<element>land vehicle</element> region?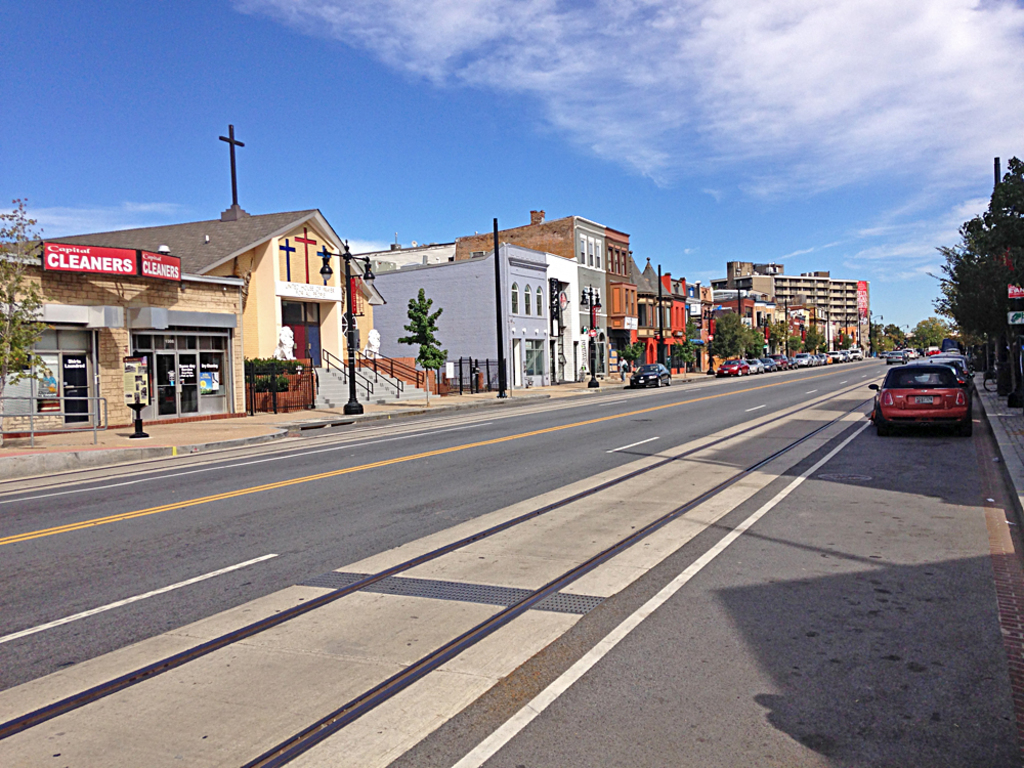
left=904, top=345, right=922, bottom=357
